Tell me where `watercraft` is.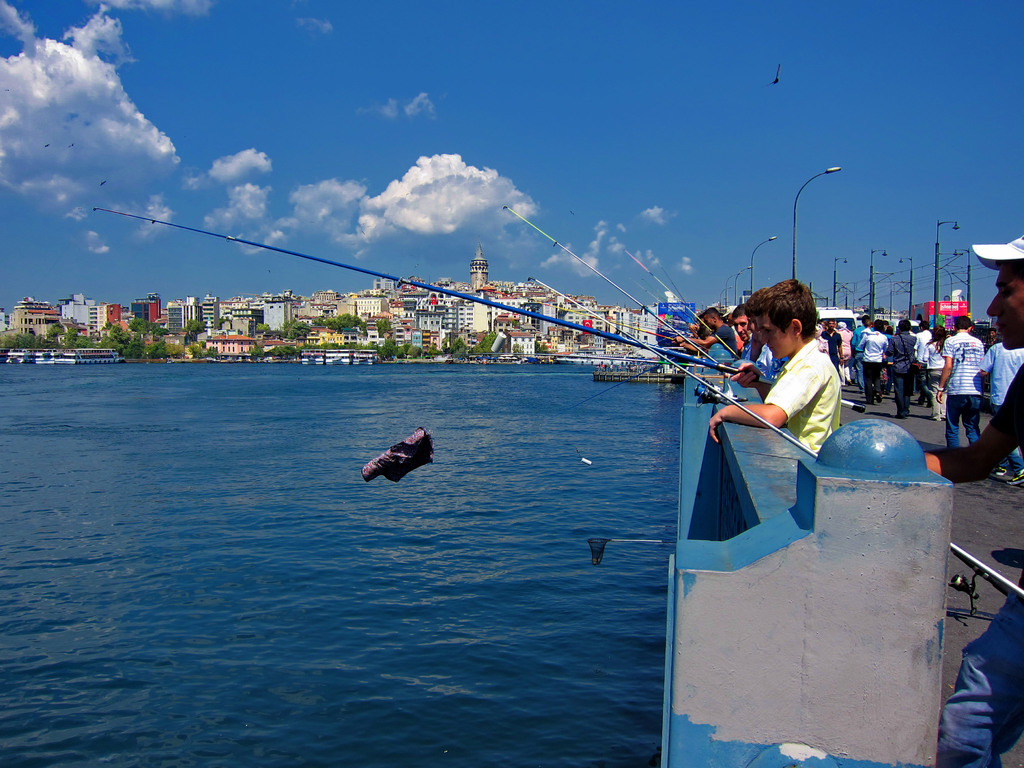
`watercraft` is at BBox(662, 364, 1023, 765).
